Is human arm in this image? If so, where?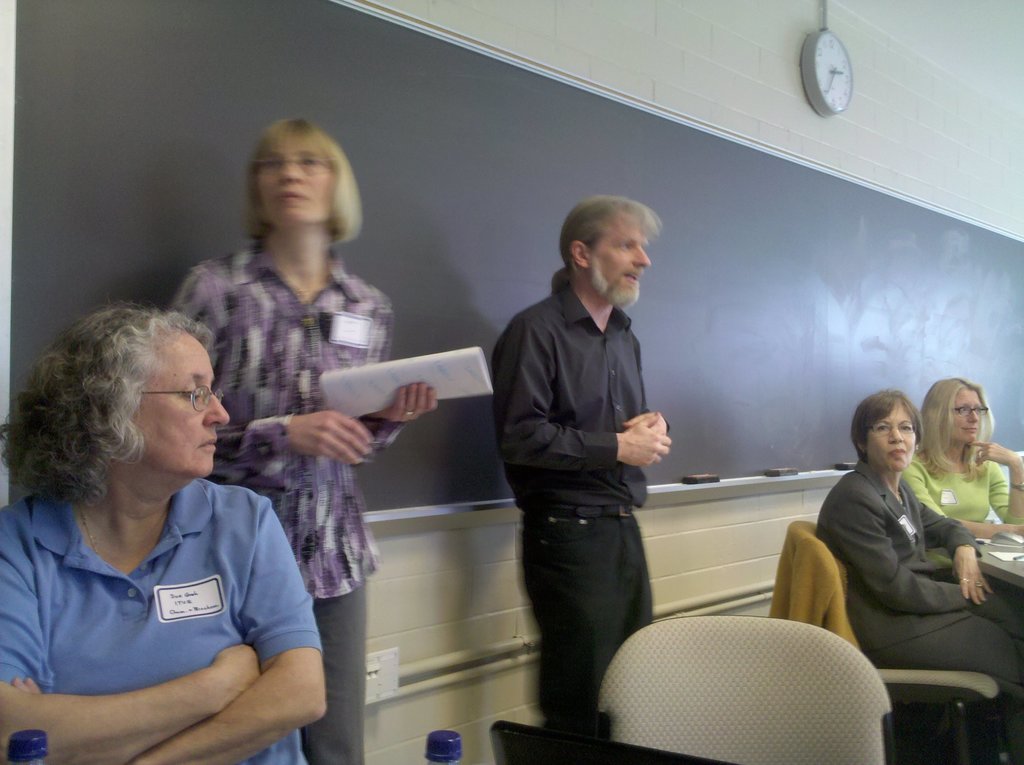
Yes, at box(970, 434, 1023, 530).
